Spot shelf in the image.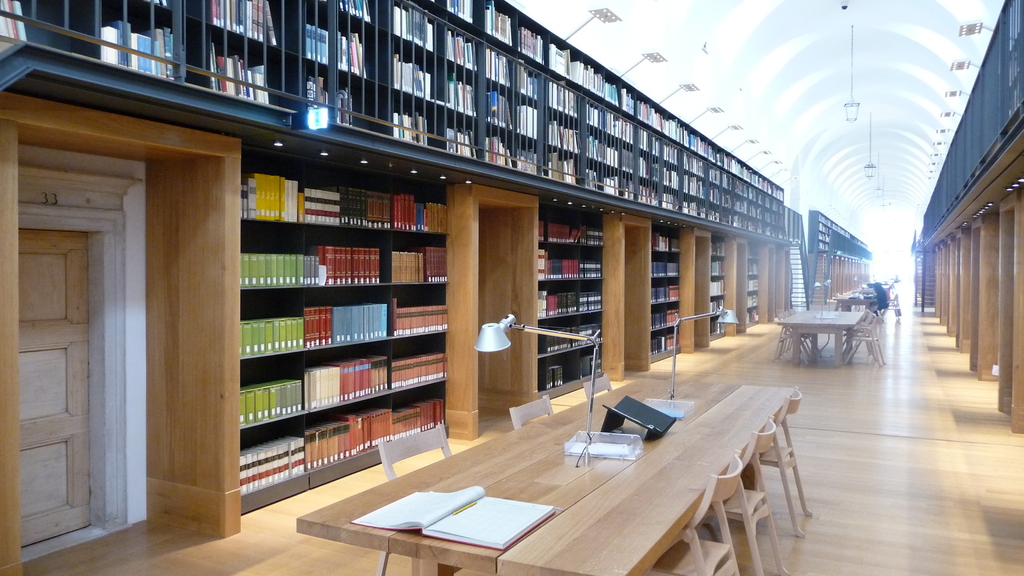
shelf found at {"left": 709, "top": 244, "right": 728, "bottom": 338}.
